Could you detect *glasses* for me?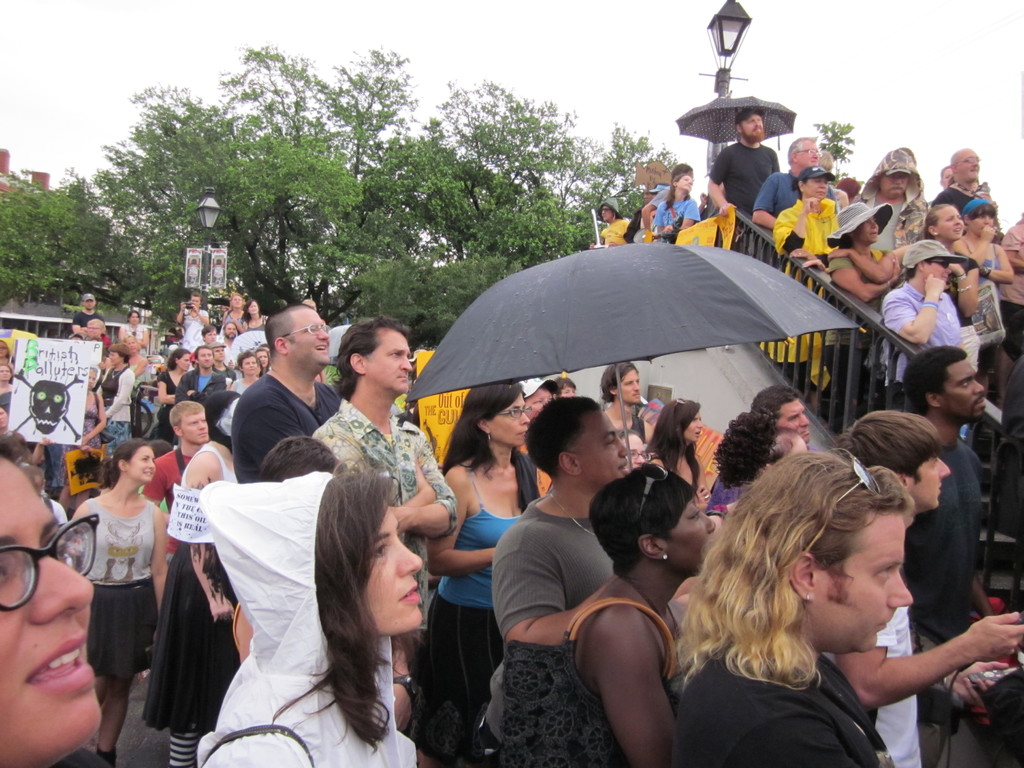
Detection result: [x1=84, y1=328, x2=99, y2=330].
